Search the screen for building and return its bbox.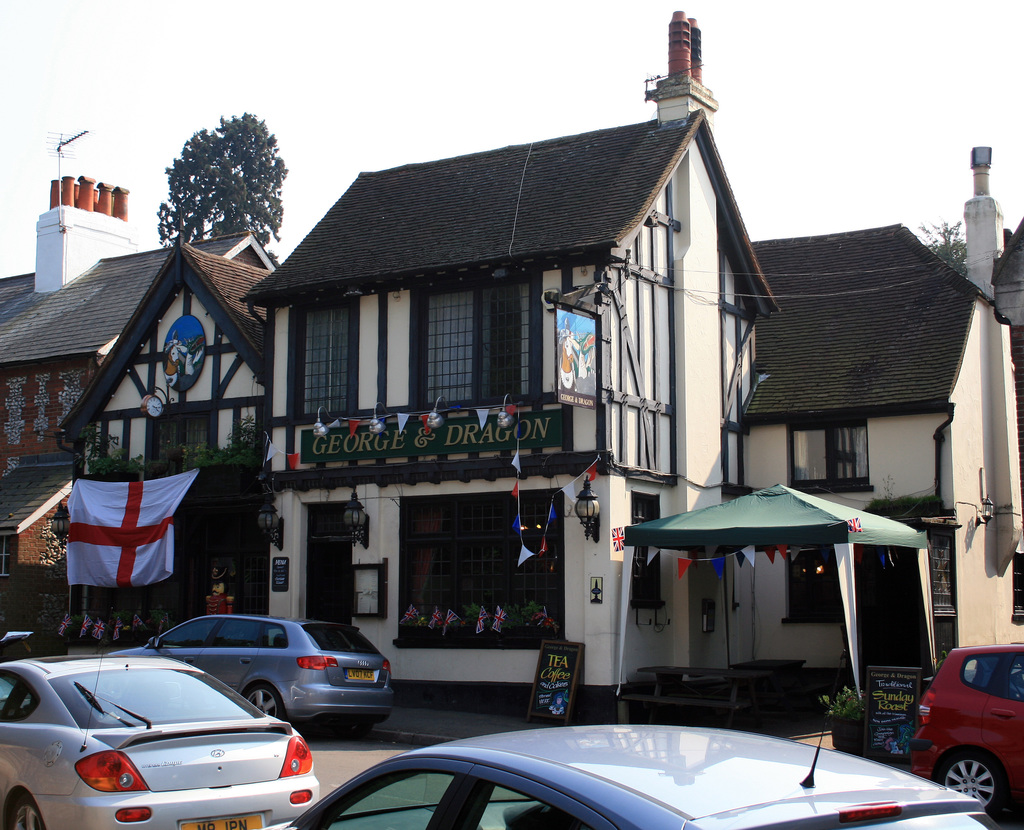
Found: (238, 14, 781, 703).
